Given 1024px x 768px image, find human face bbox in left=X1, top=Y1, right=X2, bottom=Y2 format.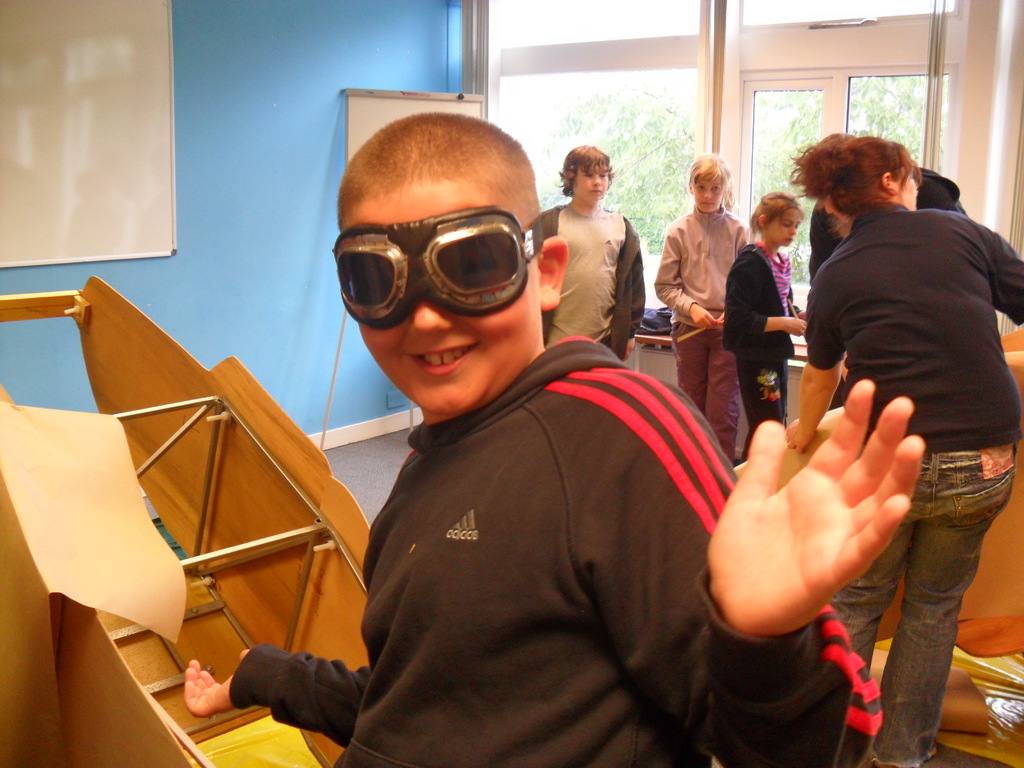
left=572, top=167, right=612, bottom=205.
